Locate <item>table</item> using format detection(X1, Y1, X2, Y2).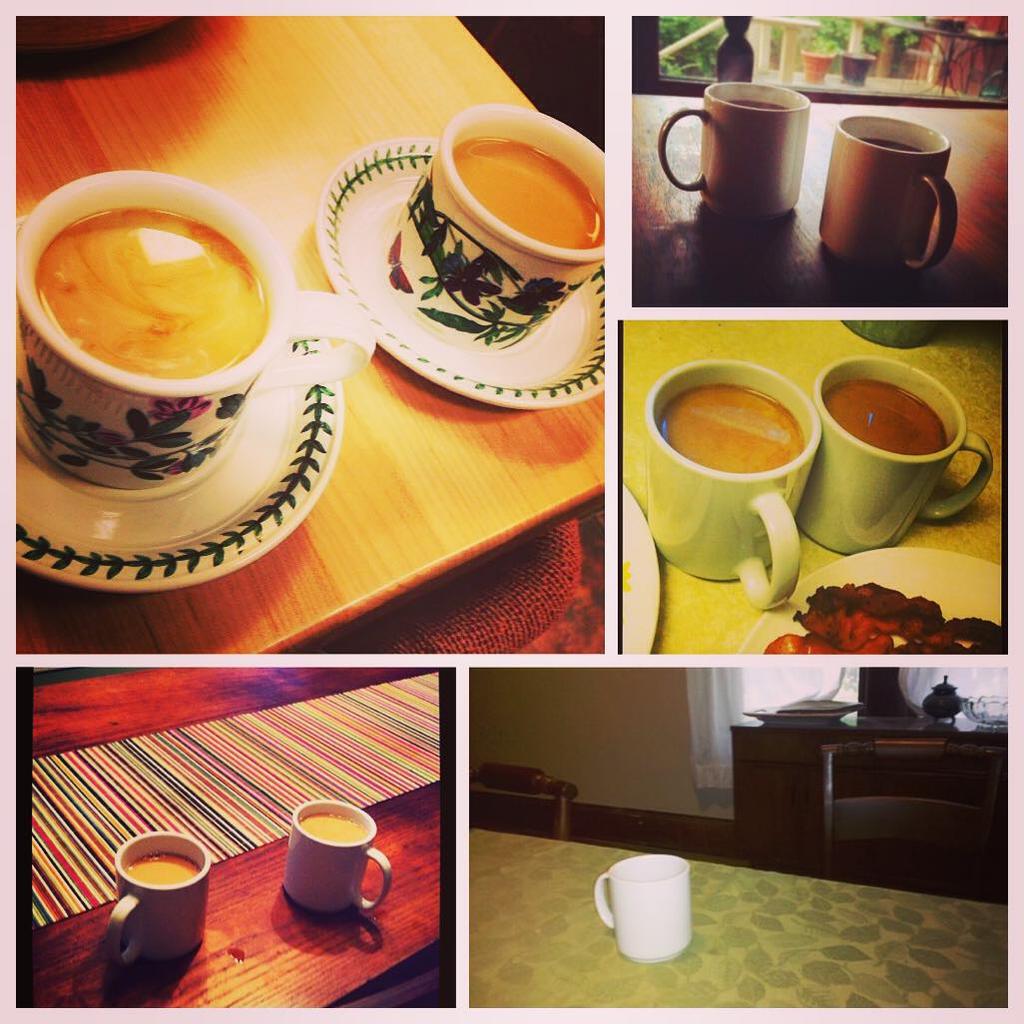
detection(35, 670, 441, 1009).
